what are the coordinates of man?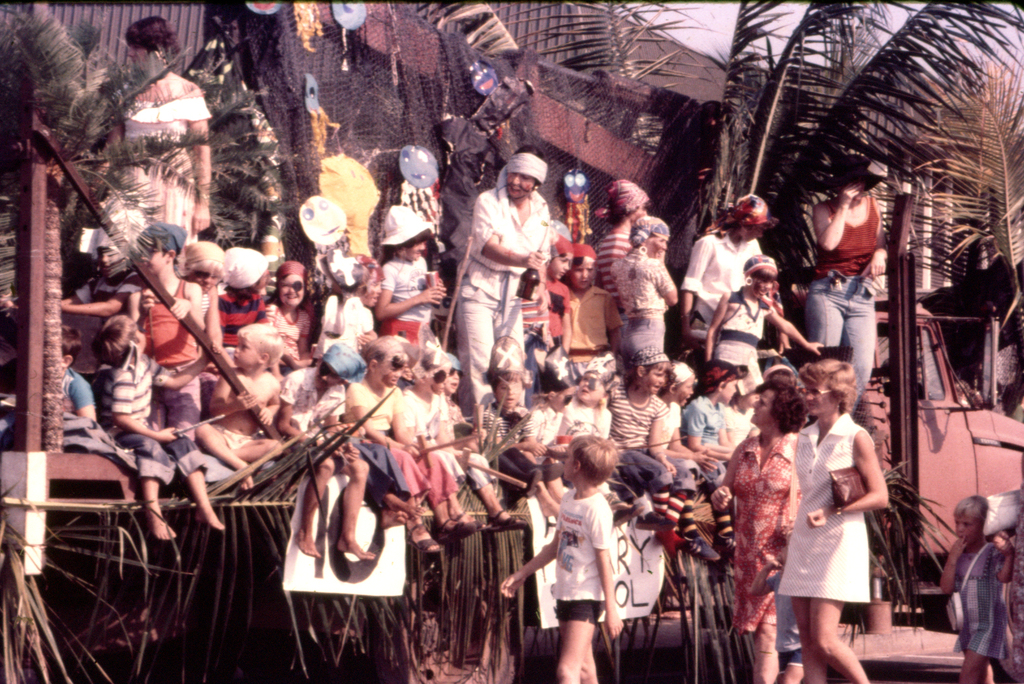
<region>458, 144, 554, 426</region>.
